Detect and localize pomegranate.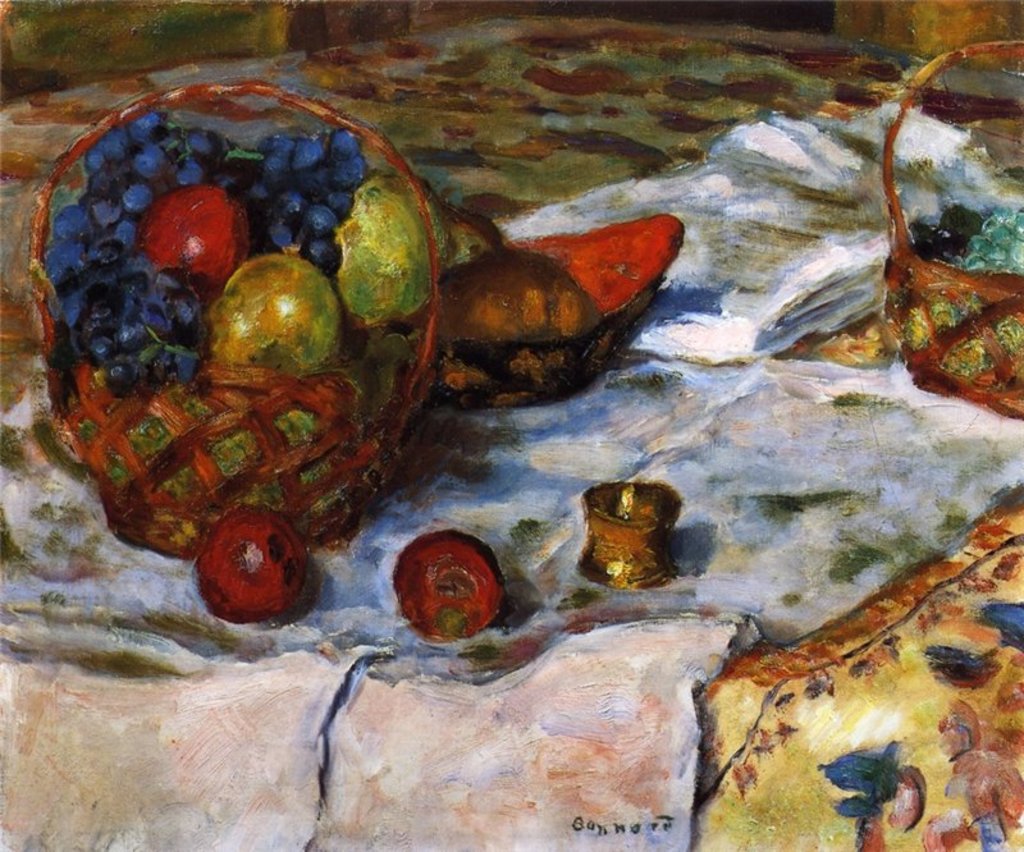
Localized at left=196, top=505, right=311, bottom=632.
